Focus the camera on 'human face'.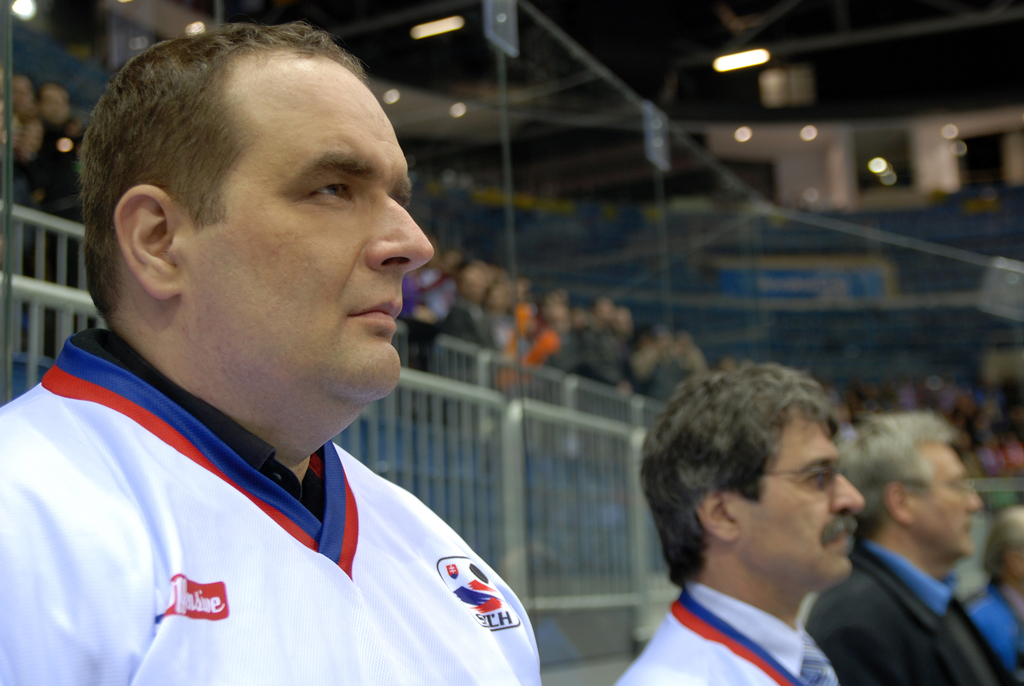
Focus region: [913,444,984,559].
